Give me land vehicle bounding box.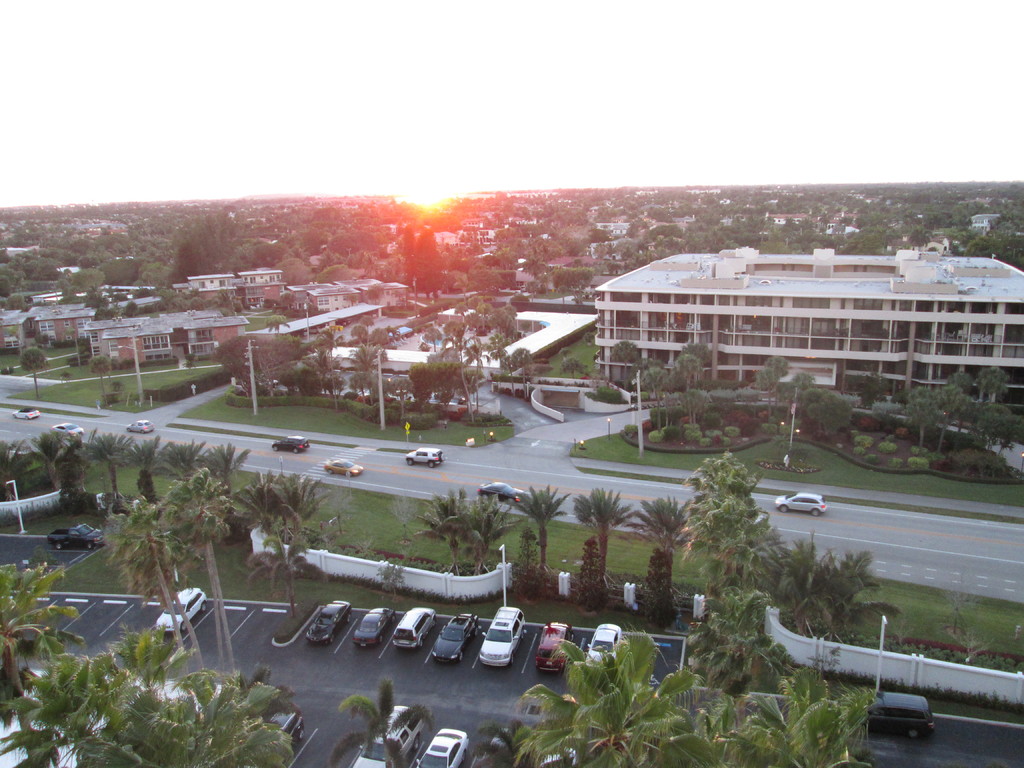
Rect(475, 483, 528, 506).
